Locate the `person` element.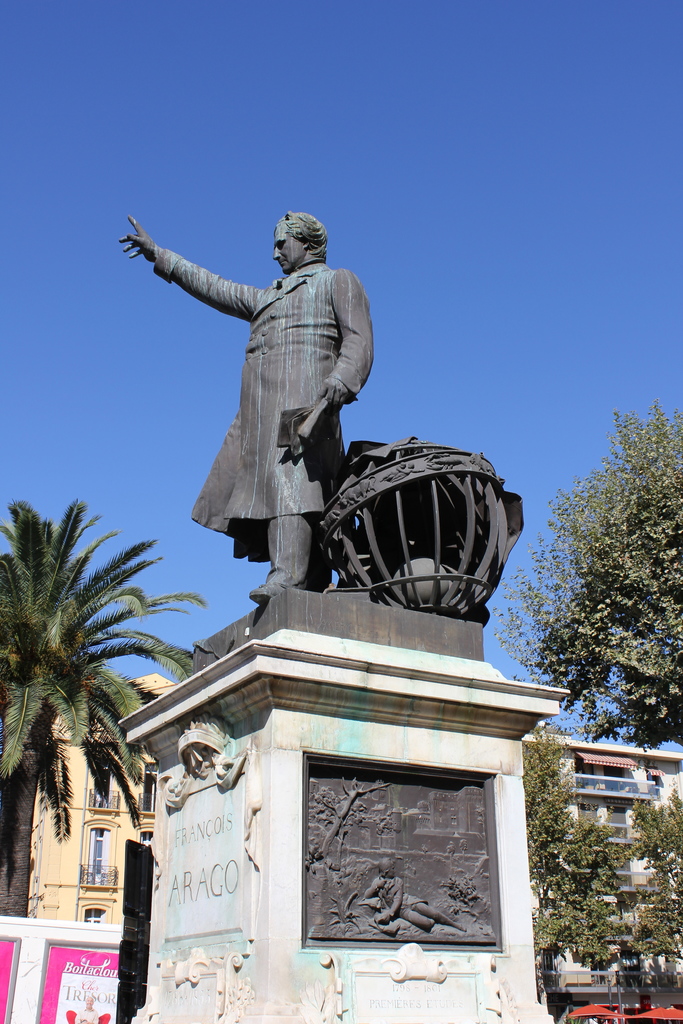
Element bbox: 362/854/462/931.
